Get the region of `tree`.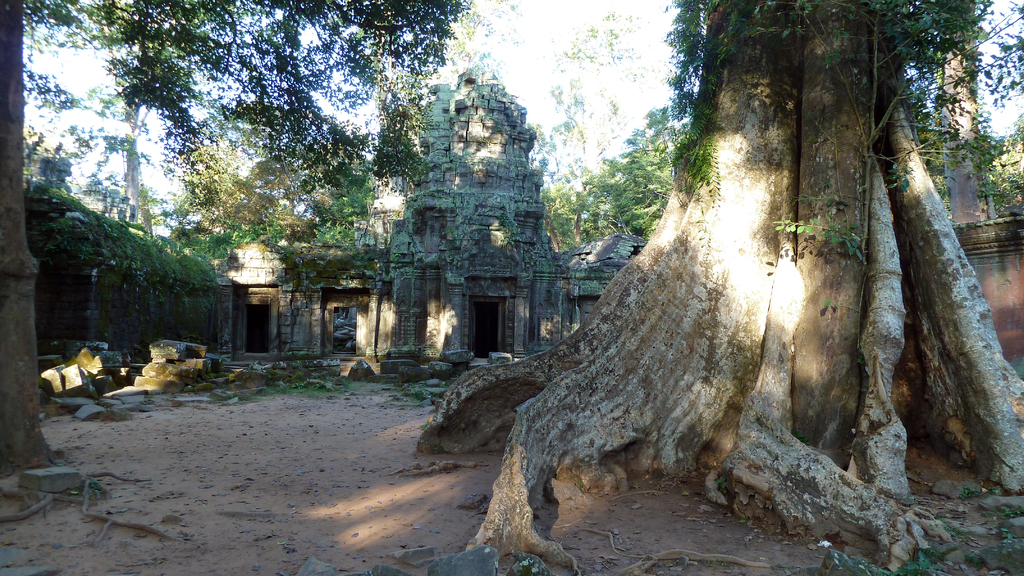
locate(543, 5, 649, 231).
